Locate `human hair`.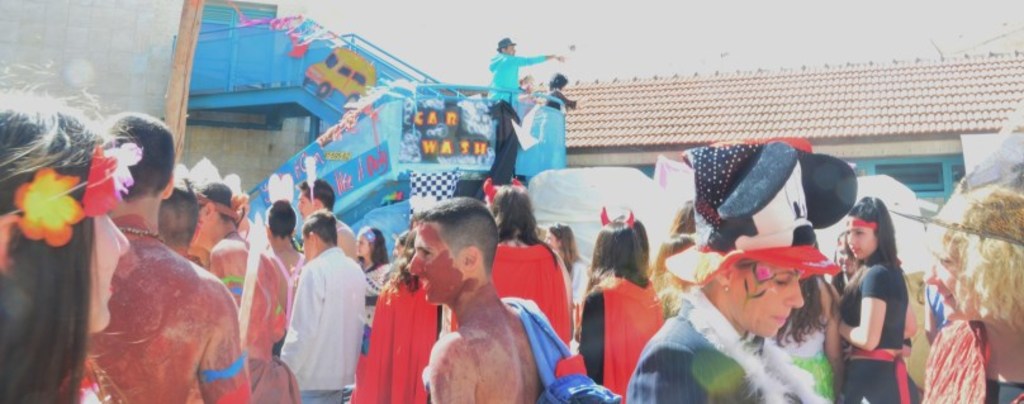
Bounding box: left=928, top=186, right=1023, bottom=333.
